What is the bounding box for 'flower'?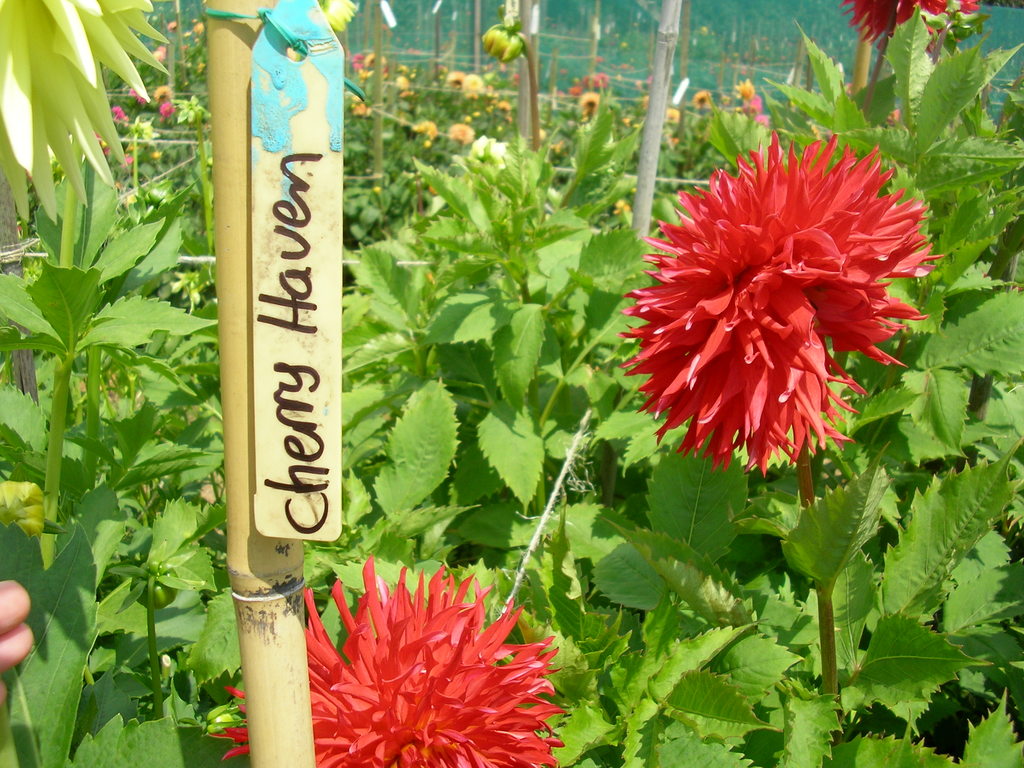
pyautogui.locateOnScreen(114, 106, 129, 124).
